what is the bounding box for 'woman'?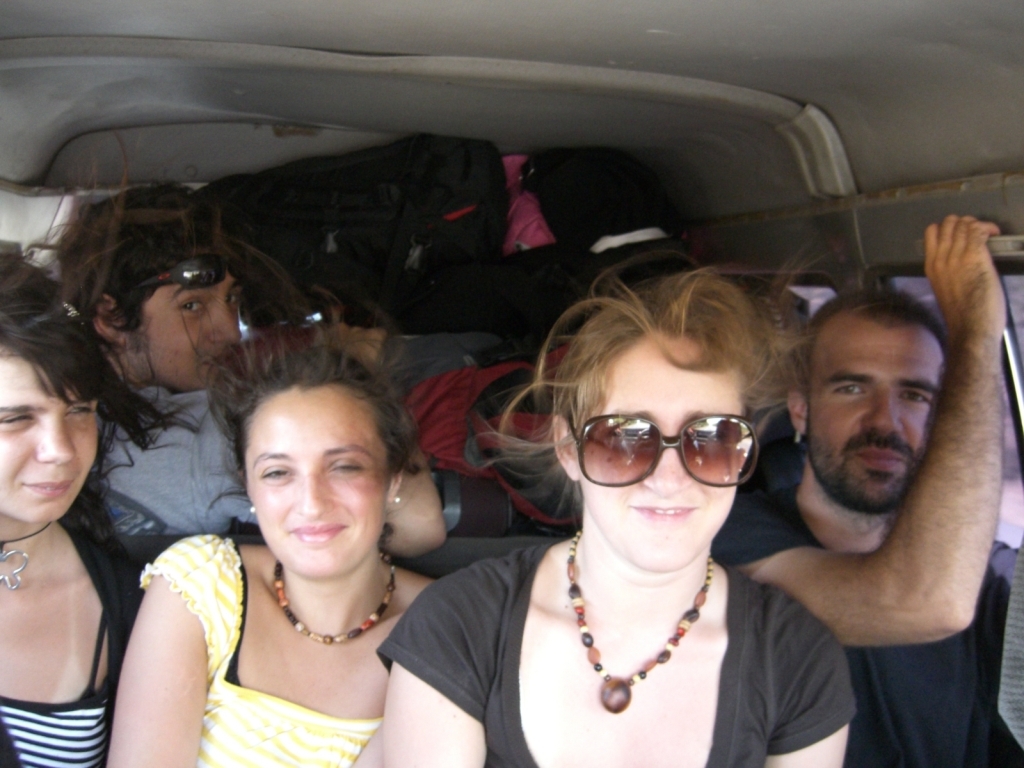
bbox(0, 263, 160, 767).
